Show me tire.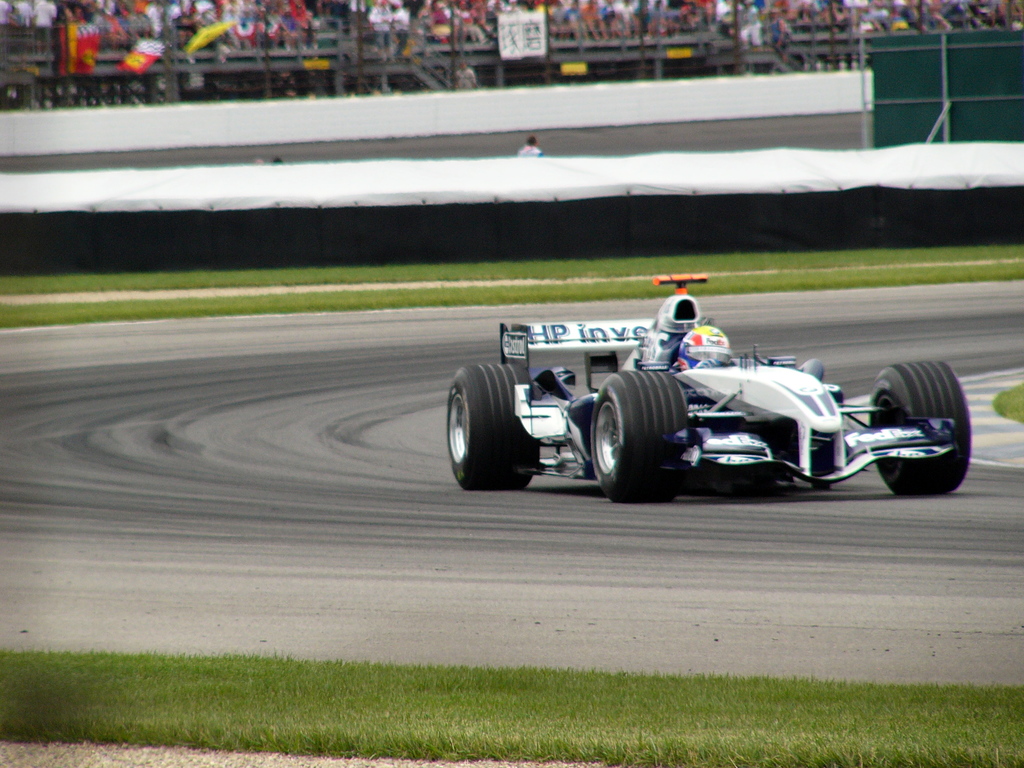
tire is here: region(863, 359, 976, 495).
